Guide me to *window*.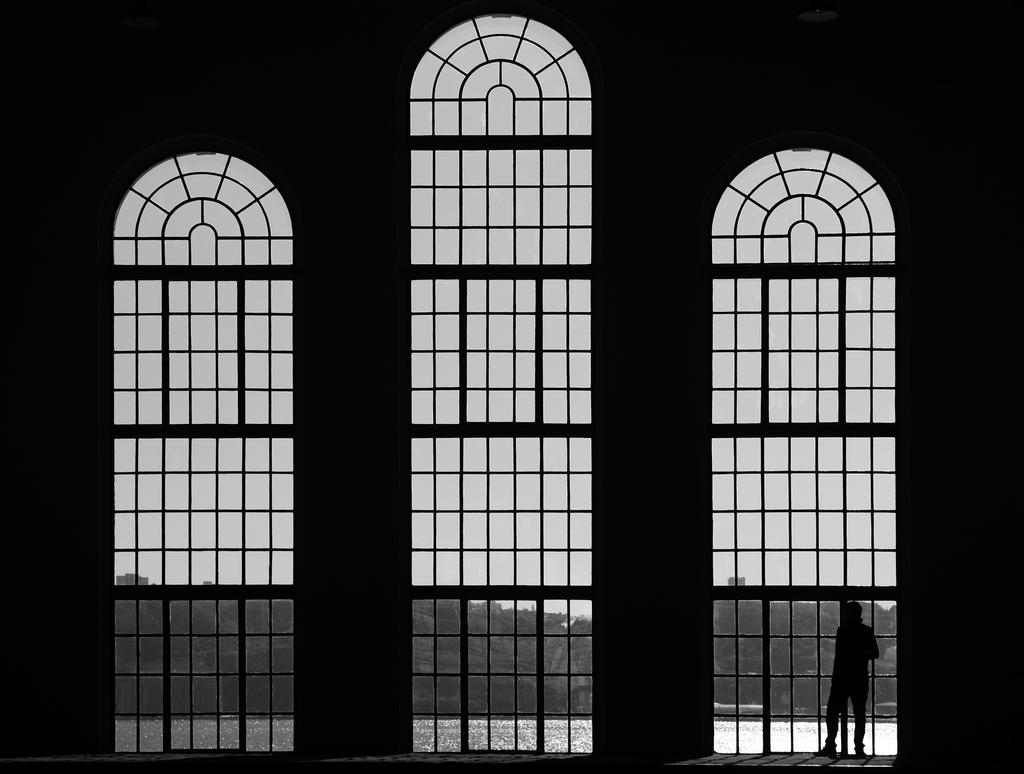
Guidance: <box>408,13,598,760</box>.
